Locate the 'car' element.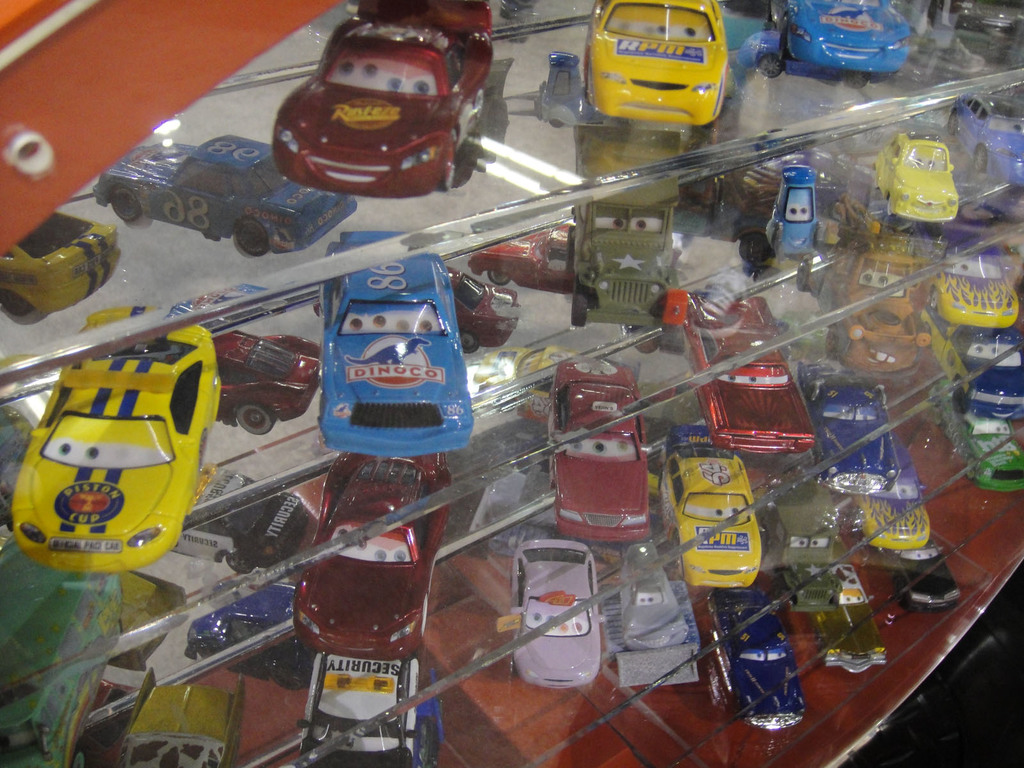
Element bbox: x1=423 y1=673 x2=440 y2=767.
